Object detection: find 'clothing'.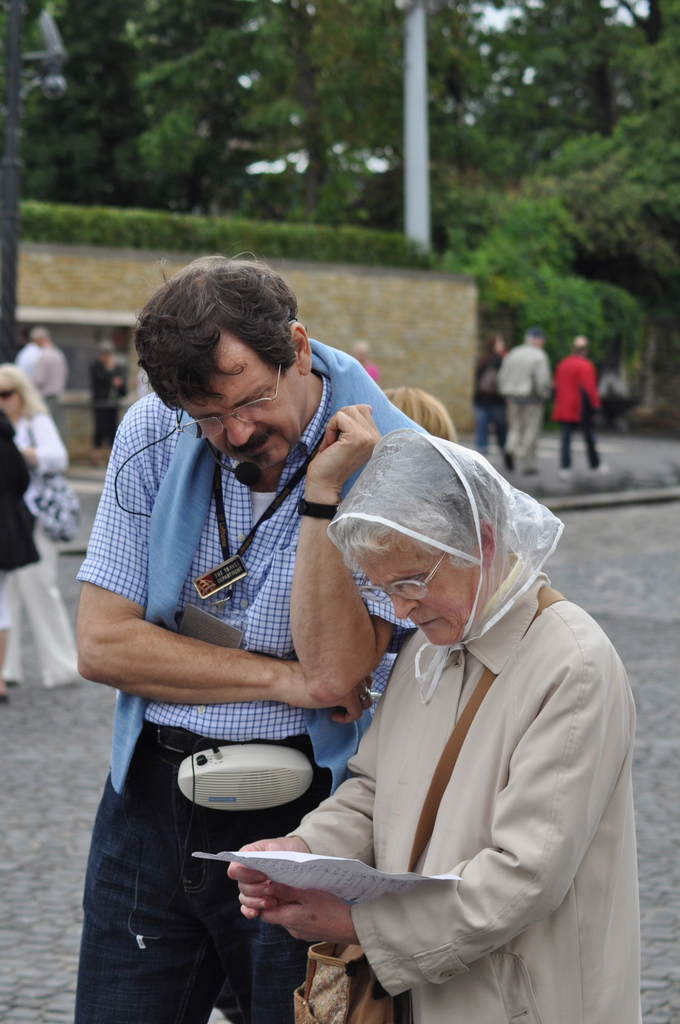
region(74, 338, 439, 1023).
